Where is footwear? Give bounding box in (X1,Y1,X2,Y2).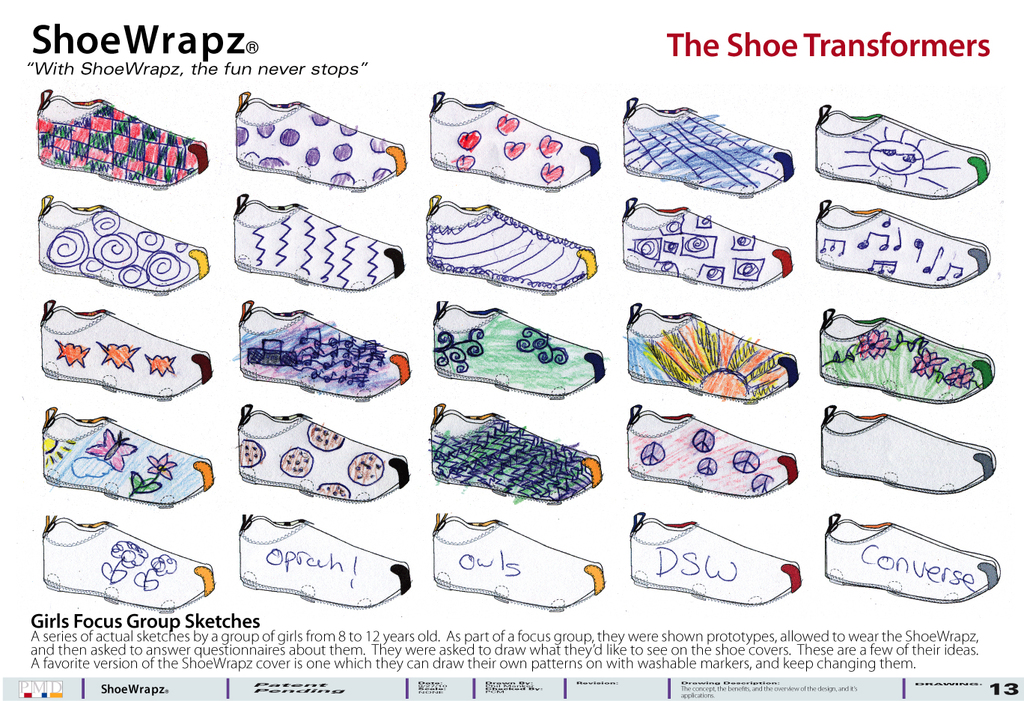
(622,514,806,605).
